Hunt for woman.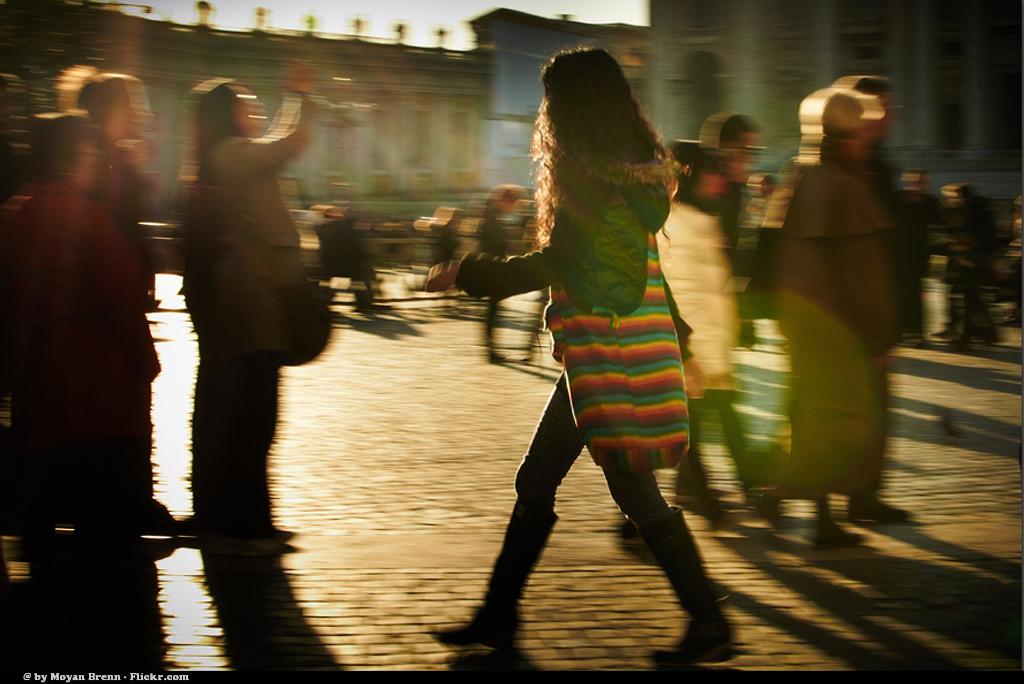
Hunted down at {"x1": 461, "y1": 53, "x2": 714, "y2": 614}.
